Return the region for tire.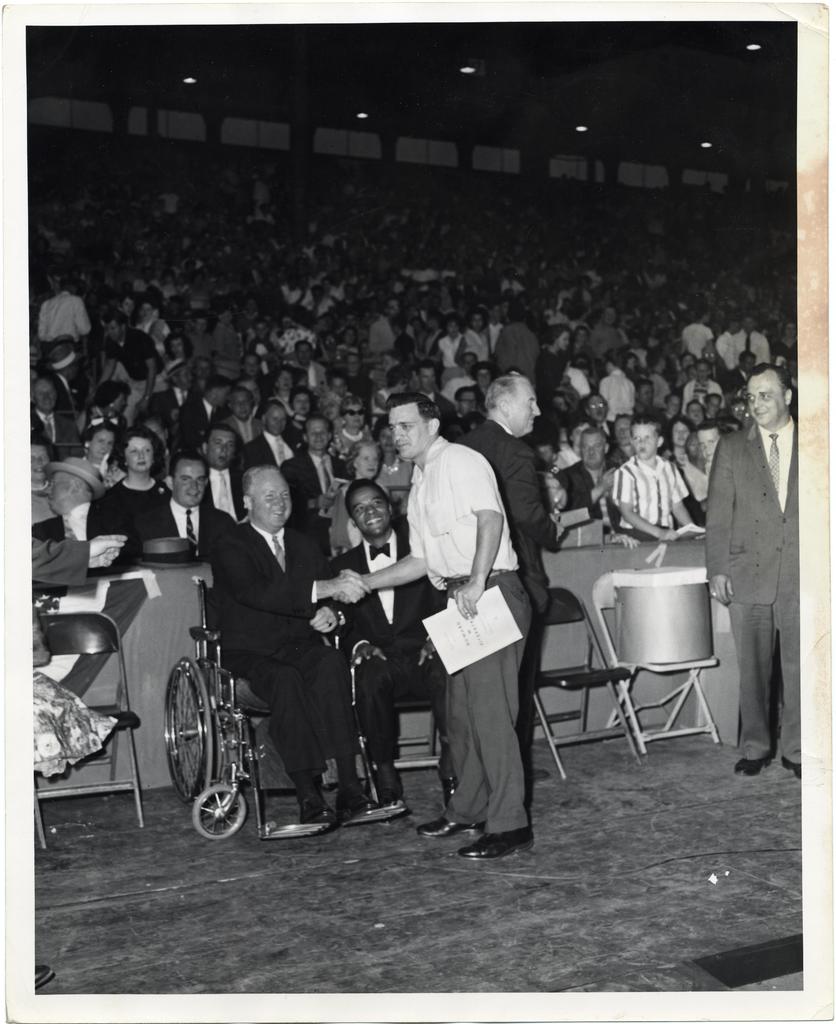
[left=166, top=656, right=211, bottom=804].
